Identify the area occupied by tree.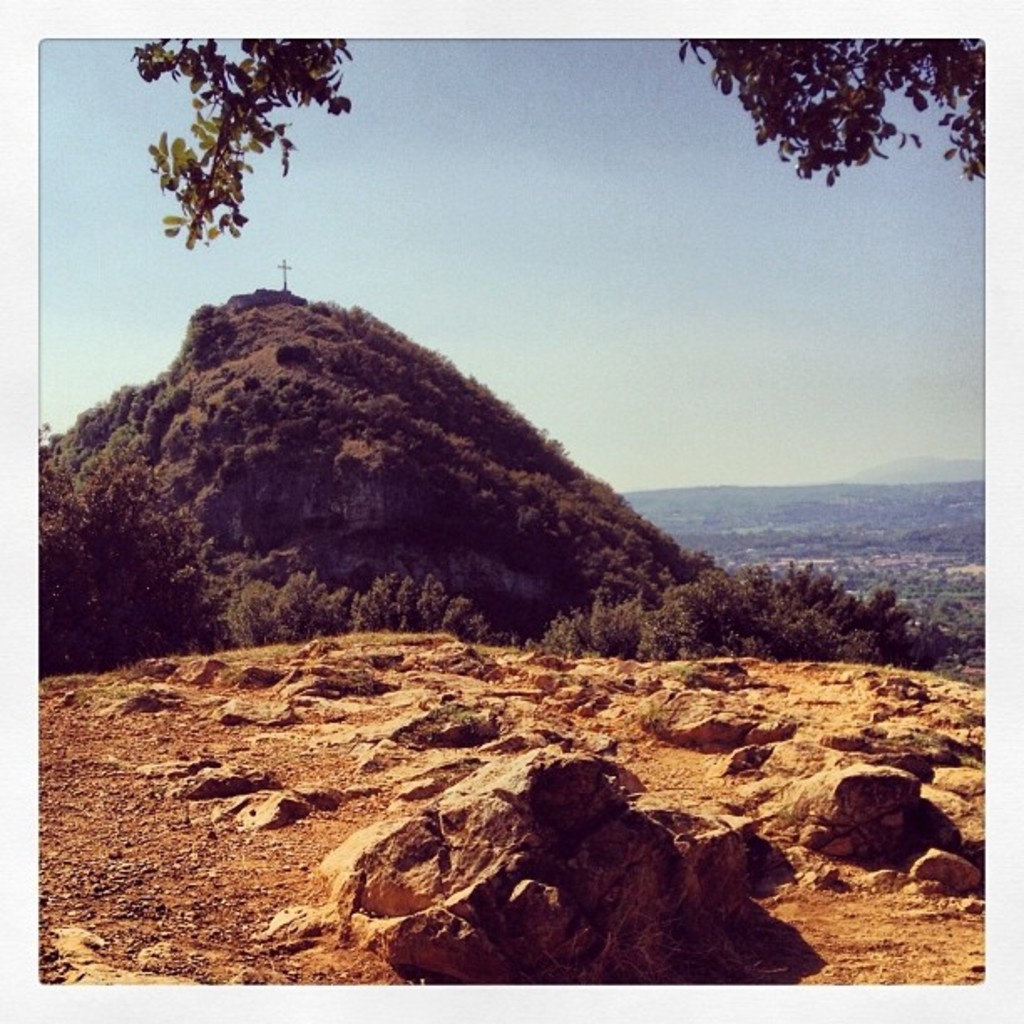
Area: [x1=694, y1=47, x2=962, y2=206].
